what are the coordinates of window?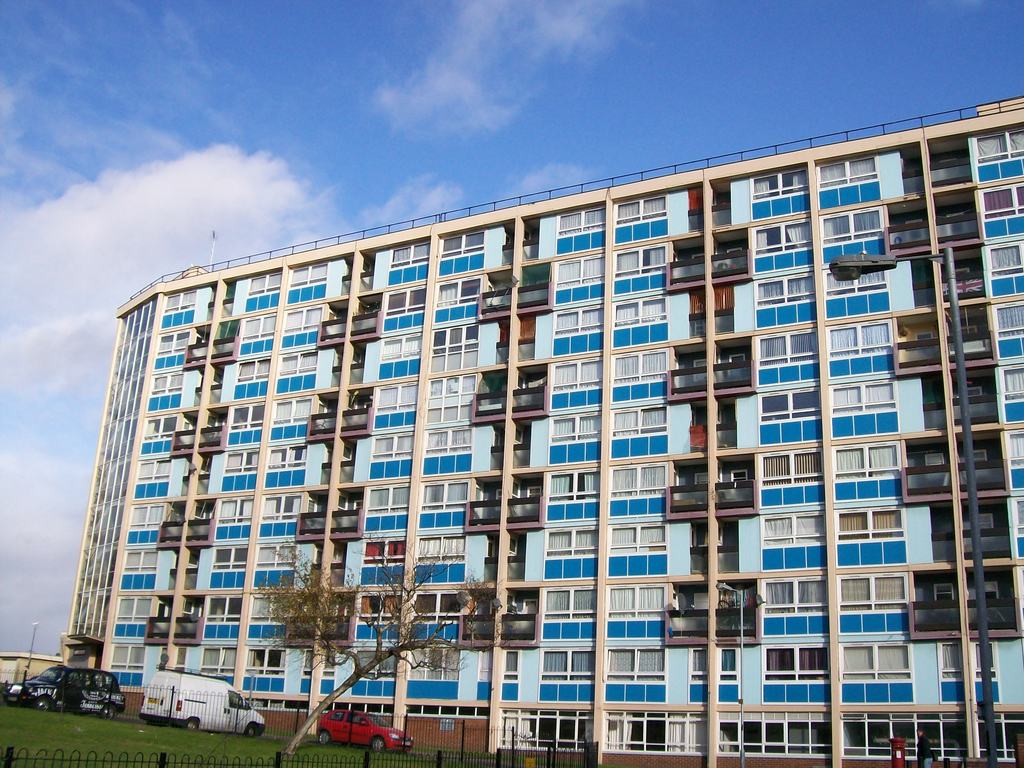
(833,503,908,544).
